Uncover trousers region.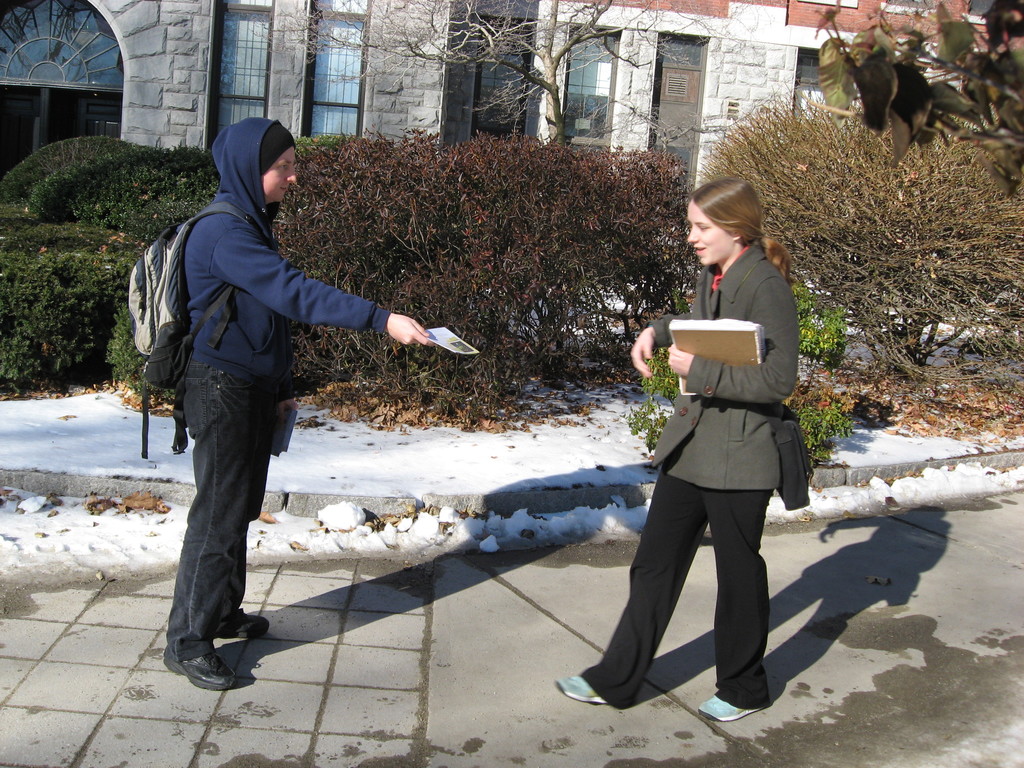
Uncovered: <box>167,364,296,665</box>.
